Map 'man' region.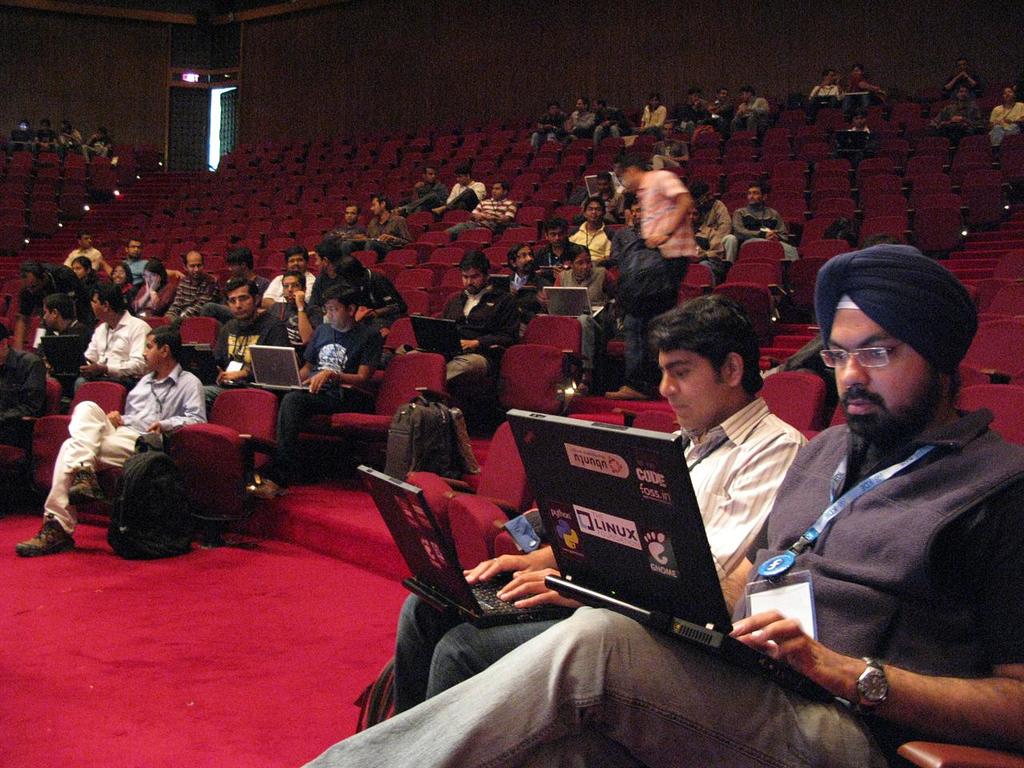
Mapped to 845 111 874 162.
